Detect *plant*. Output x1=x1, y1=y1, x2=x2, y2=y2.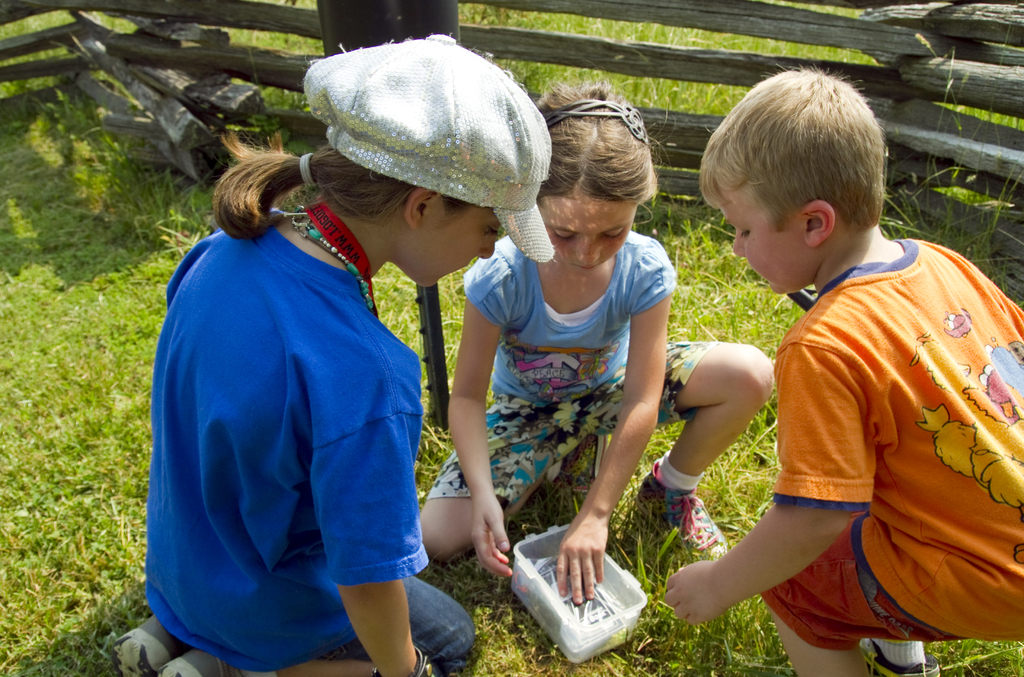
x1=486, y1=63, x2=753, y2=127.
